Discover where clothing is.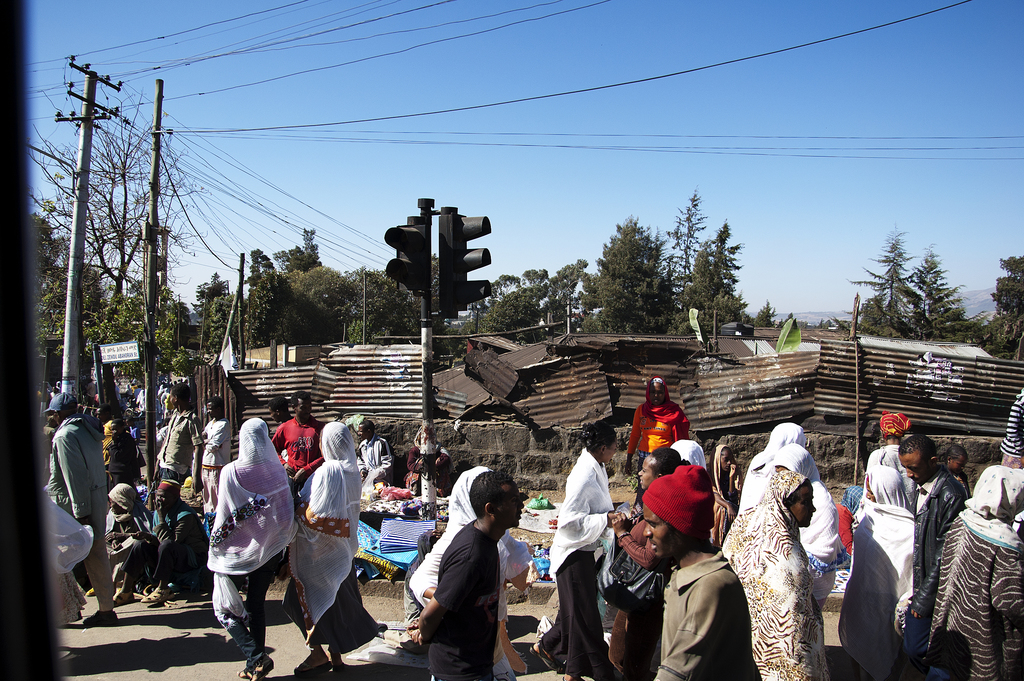
Discovered at (557, 432, 620, 680).
